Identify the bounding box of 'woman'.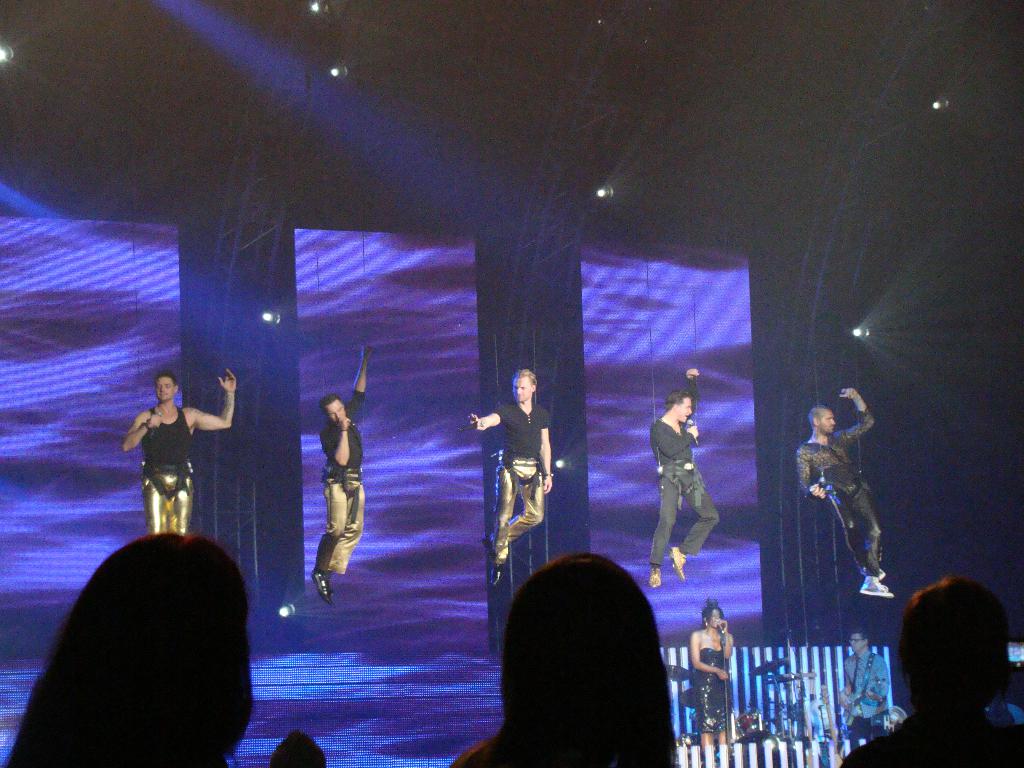
crop(447, 552, 675, 767).
